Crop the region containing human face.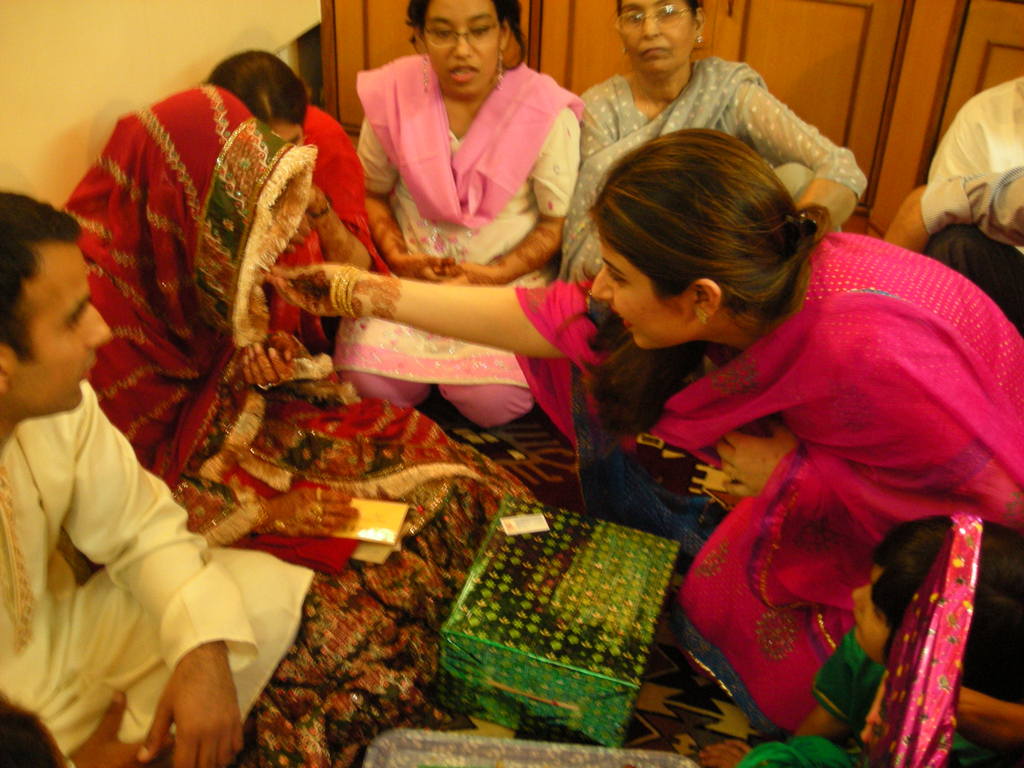
Crop region: box(591, 220, 697, 352).
